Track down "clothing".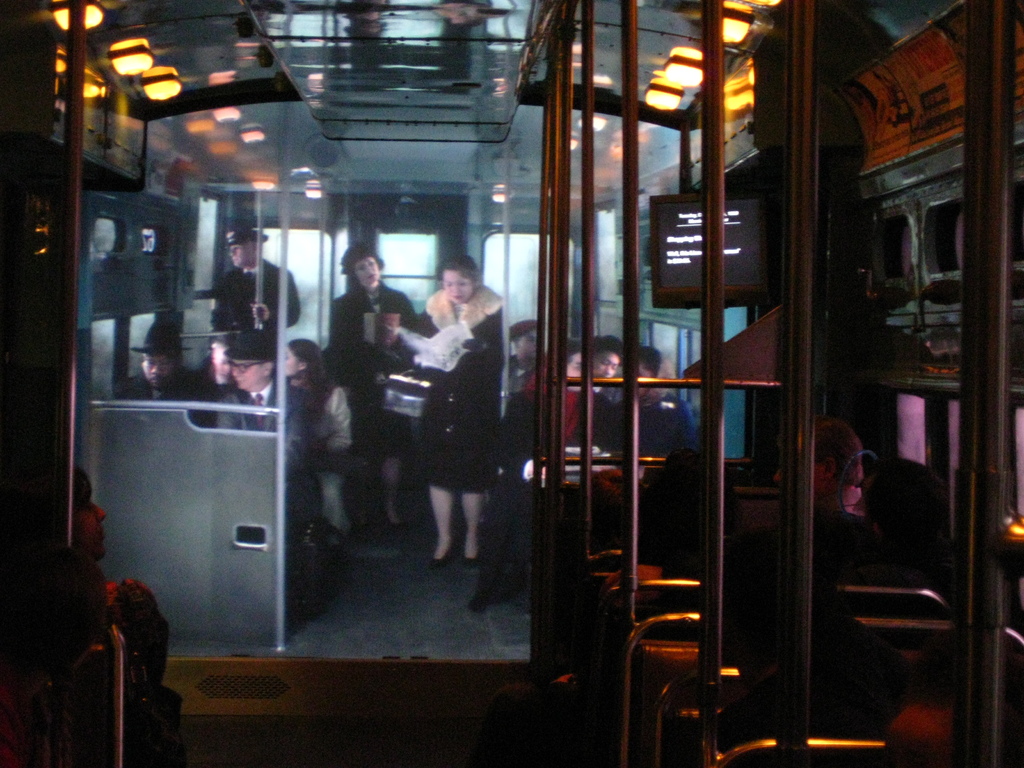
Tracked to 324/279/413/463.
